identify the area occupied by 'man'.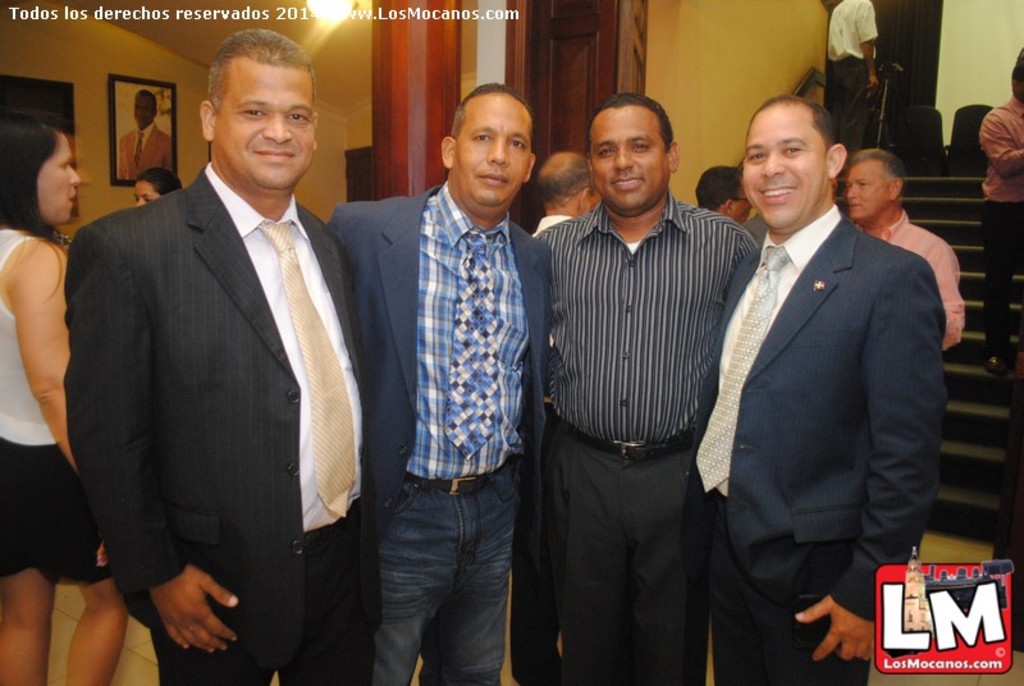
Area: [531,154,604,242].
